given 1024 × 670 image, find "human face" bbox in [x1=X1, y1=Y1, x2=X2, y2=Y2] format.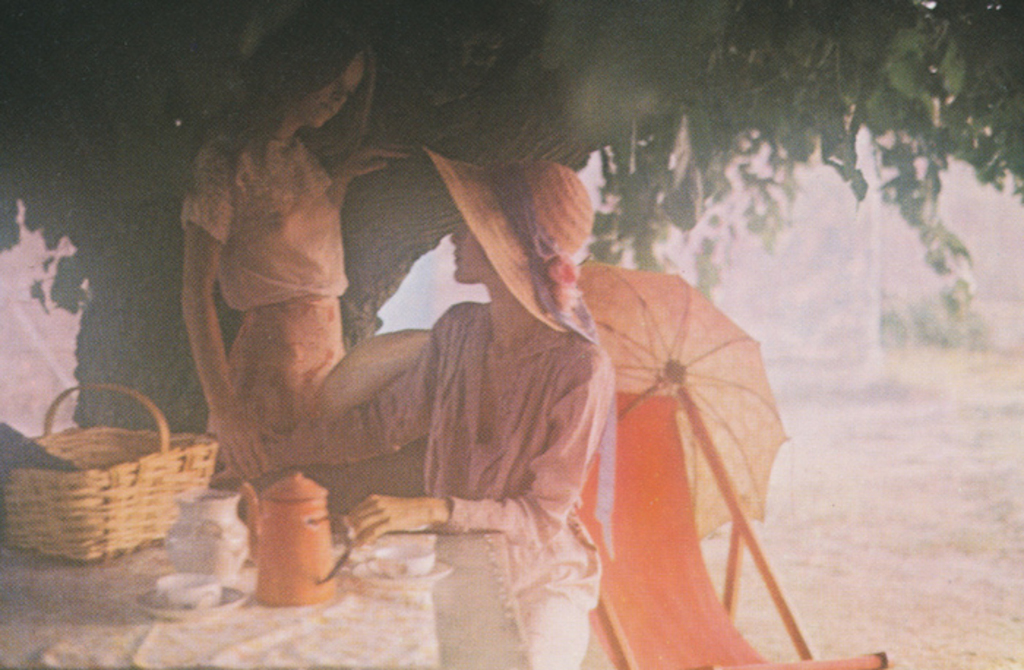
[x1=297, y1=51, x2=366, y2=127].
